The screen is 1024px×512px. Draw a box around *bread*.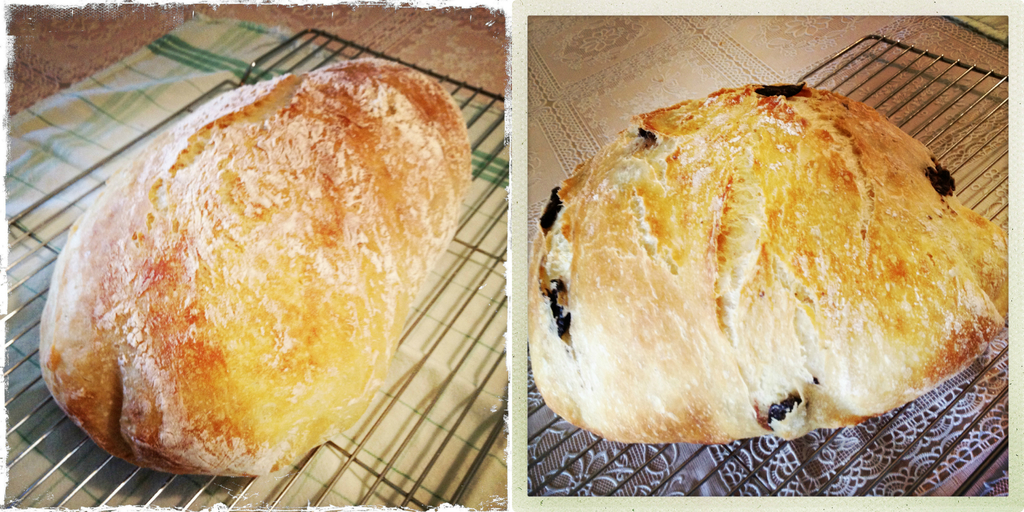
Rect(37, 56, 475, 479).
